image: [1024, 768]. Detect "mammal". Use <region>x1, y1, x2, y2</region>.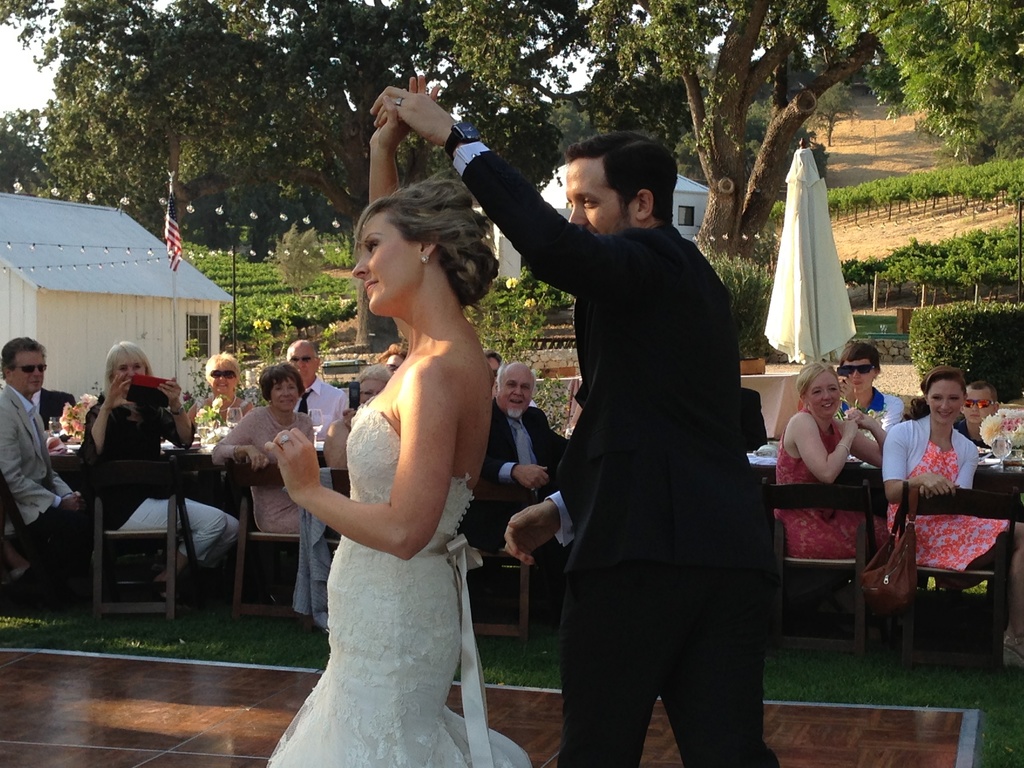
<region>193, 349, 253, 438</region>.
